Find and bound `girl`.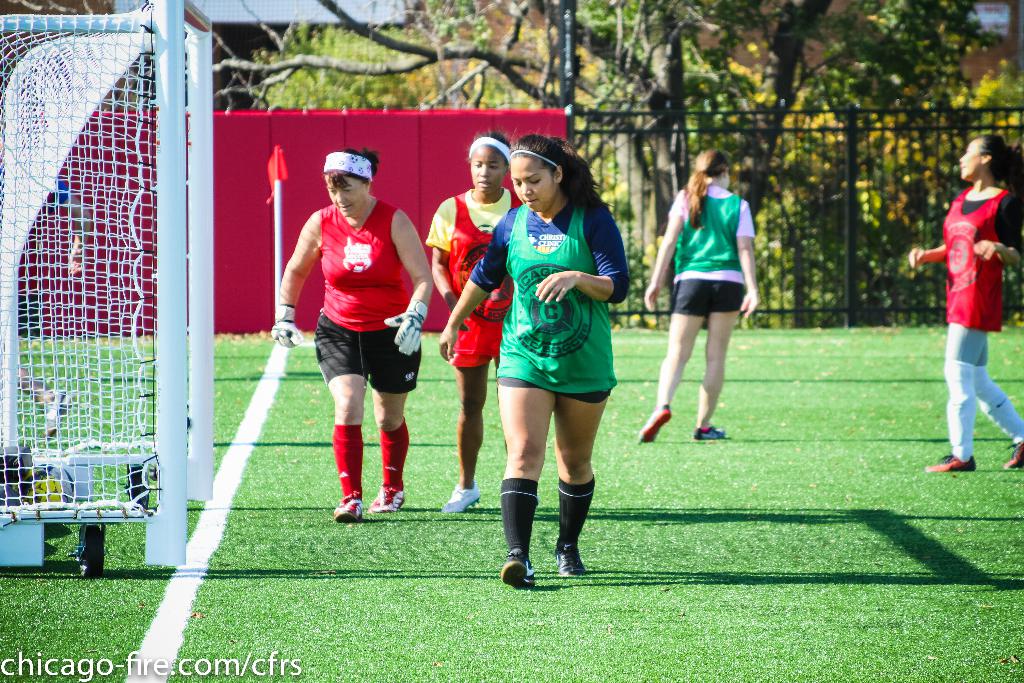
Bound: [x1=438, y1=136, x2=627, y2=589].
